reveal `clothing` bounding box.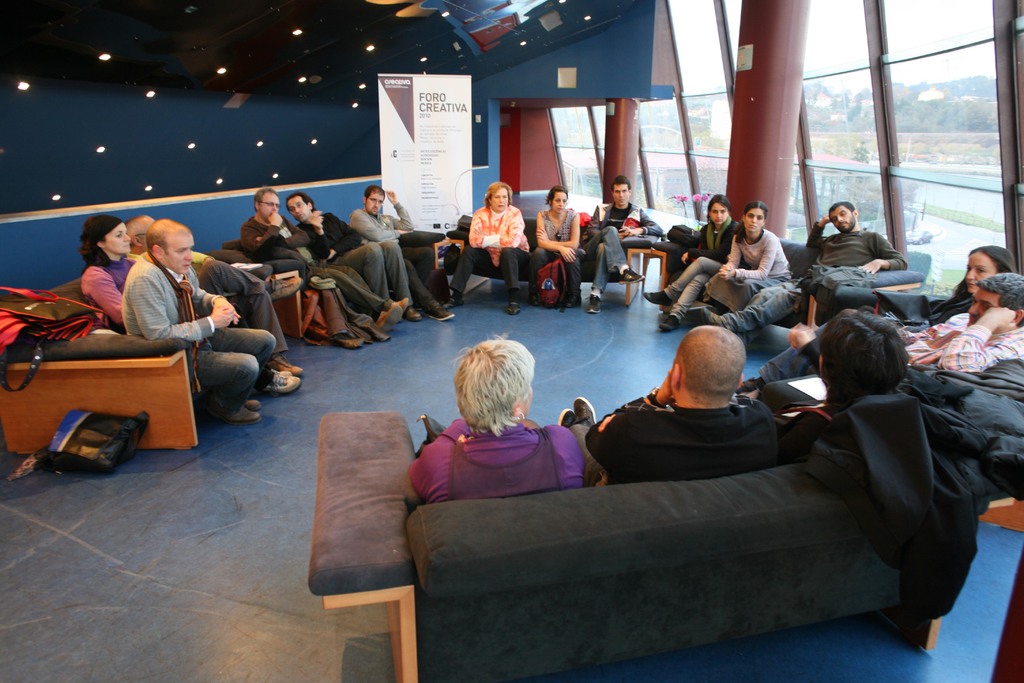
Revealed: box(77, 260, 291, 365).
